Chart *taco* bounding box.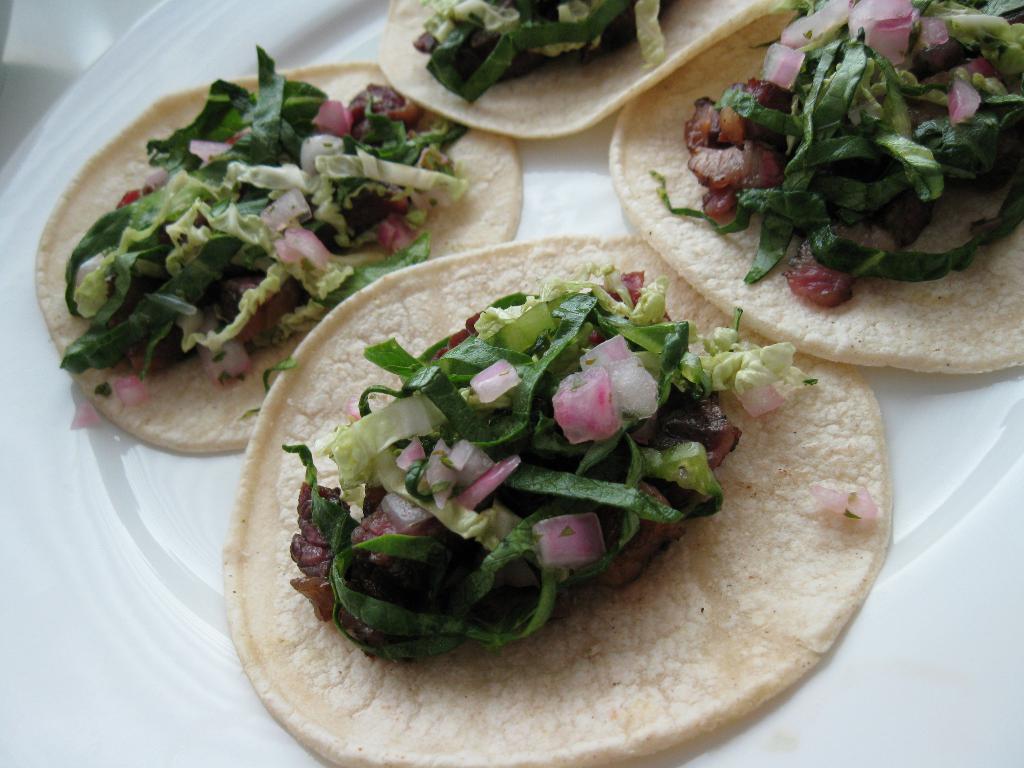
Charted: {"x1": 212, "y1": 229, "x2": 888, "y2": 767}.
